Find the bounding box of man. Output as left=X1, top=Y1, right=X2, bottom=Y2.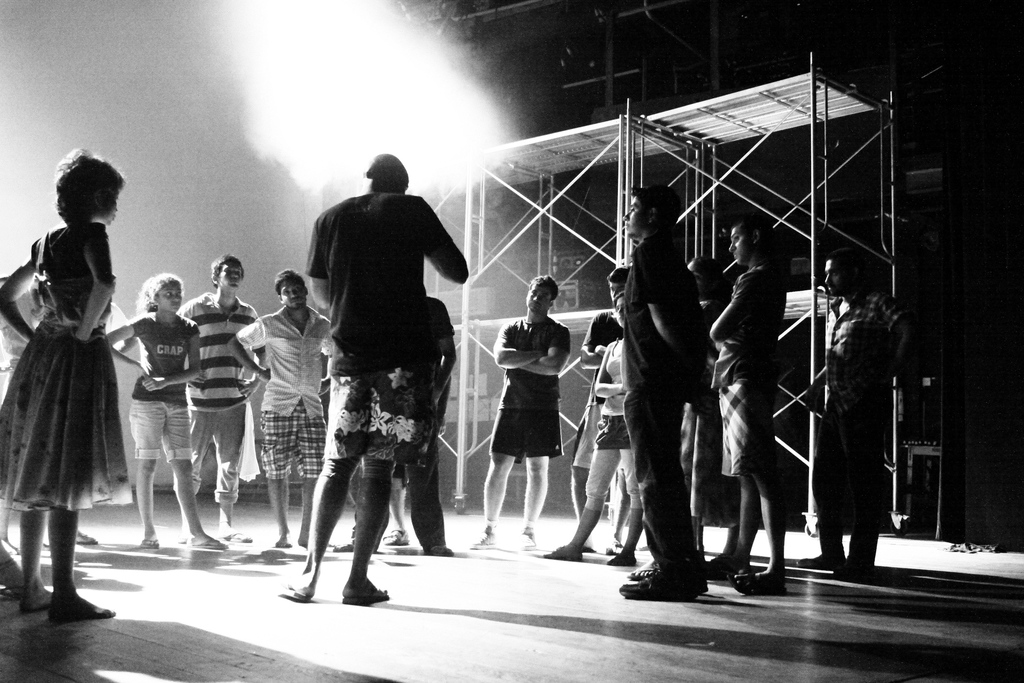
left=609, top=171, right=722, bottom=597.
